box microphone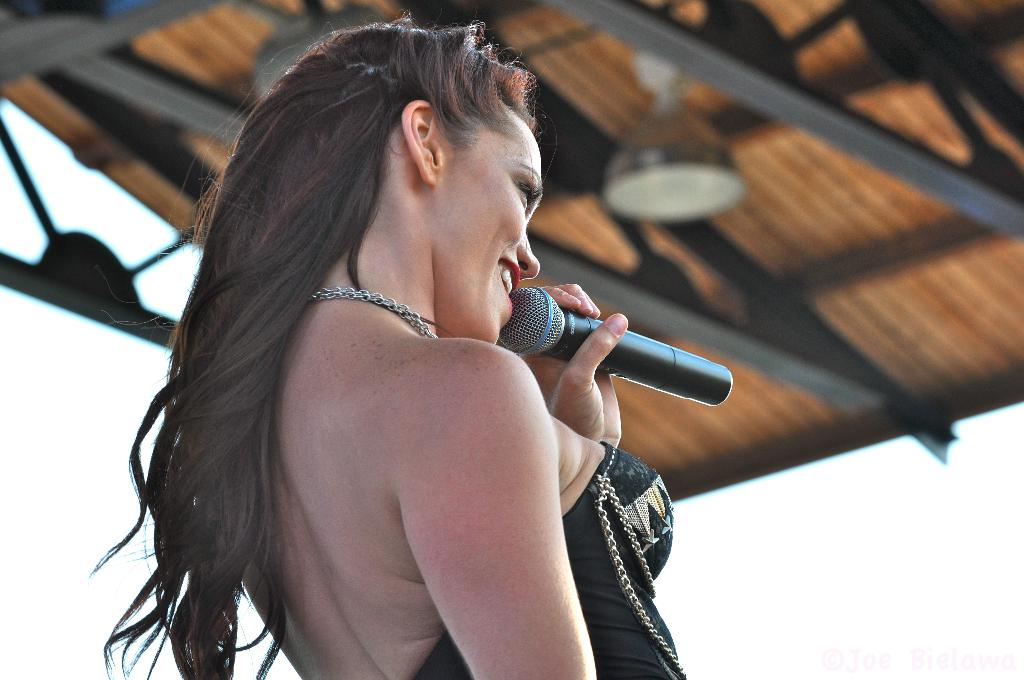
<region>502, 290, 732, 419</region>
